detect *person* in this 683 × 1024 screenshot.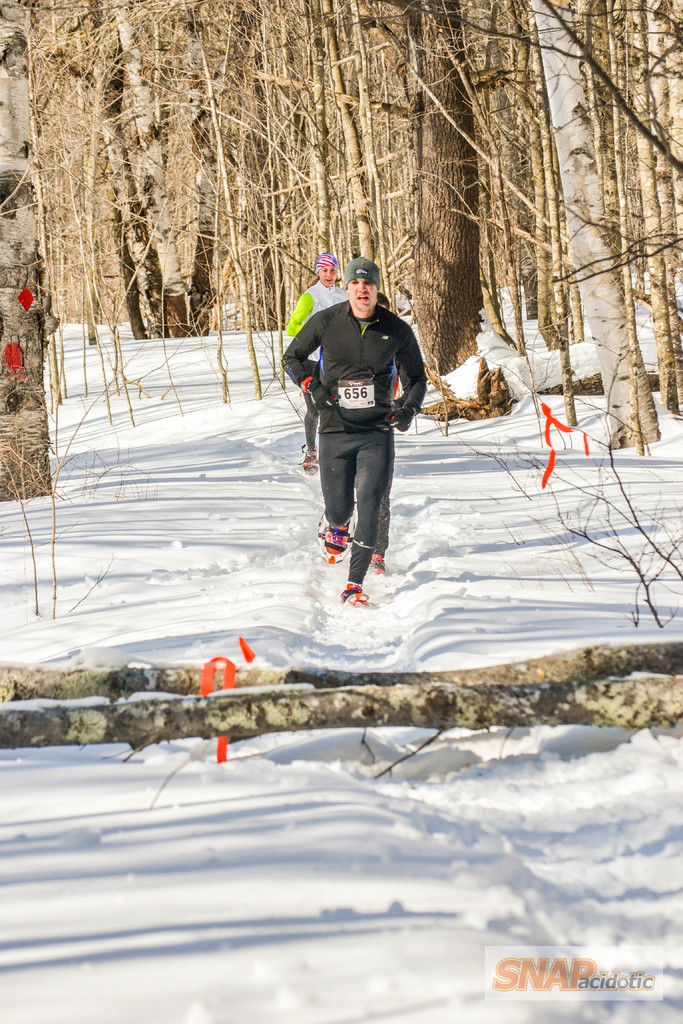
Detection: box(272, 248, 357, 474).
